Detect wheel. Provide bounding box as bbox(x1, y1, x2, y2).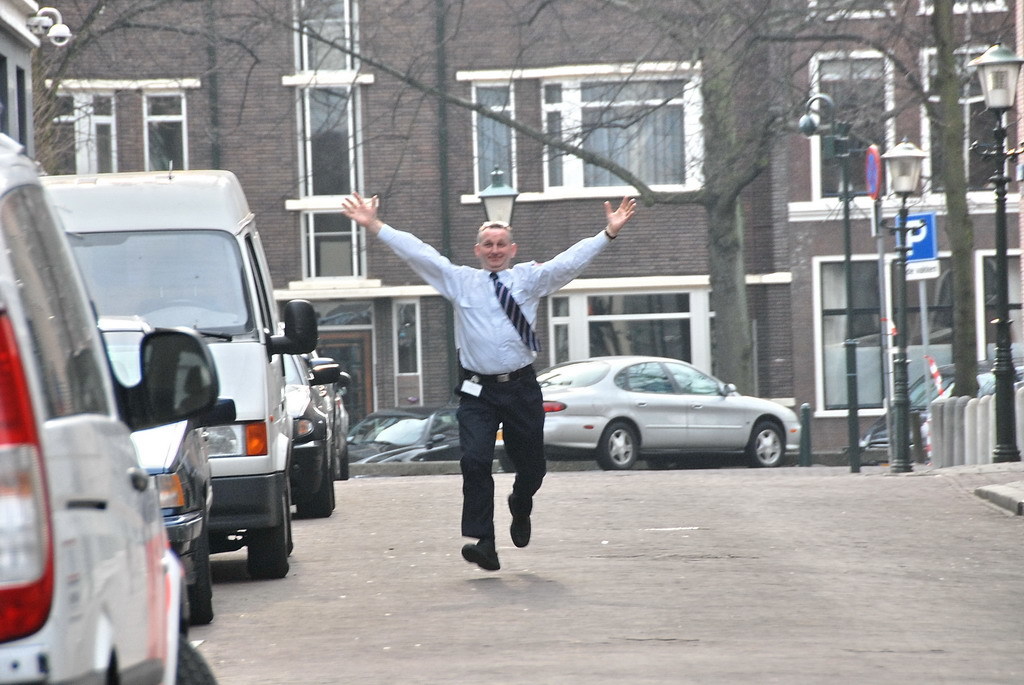
bbox(600, 422, 634, 470).
